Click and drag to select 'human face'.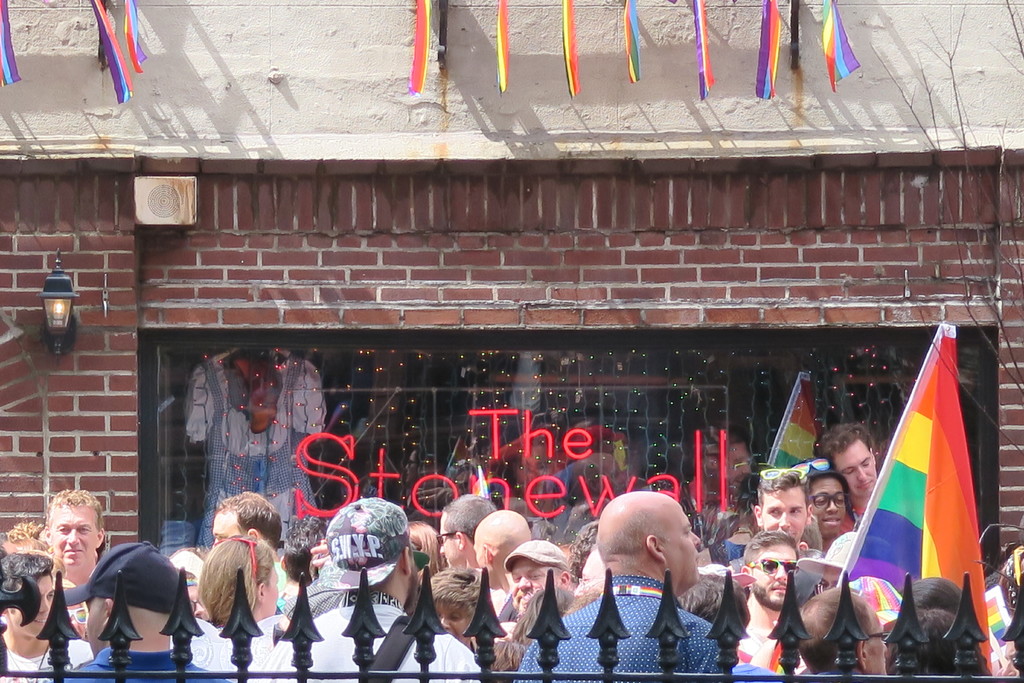
Selection: select_region(763, 490, 806, 539).
